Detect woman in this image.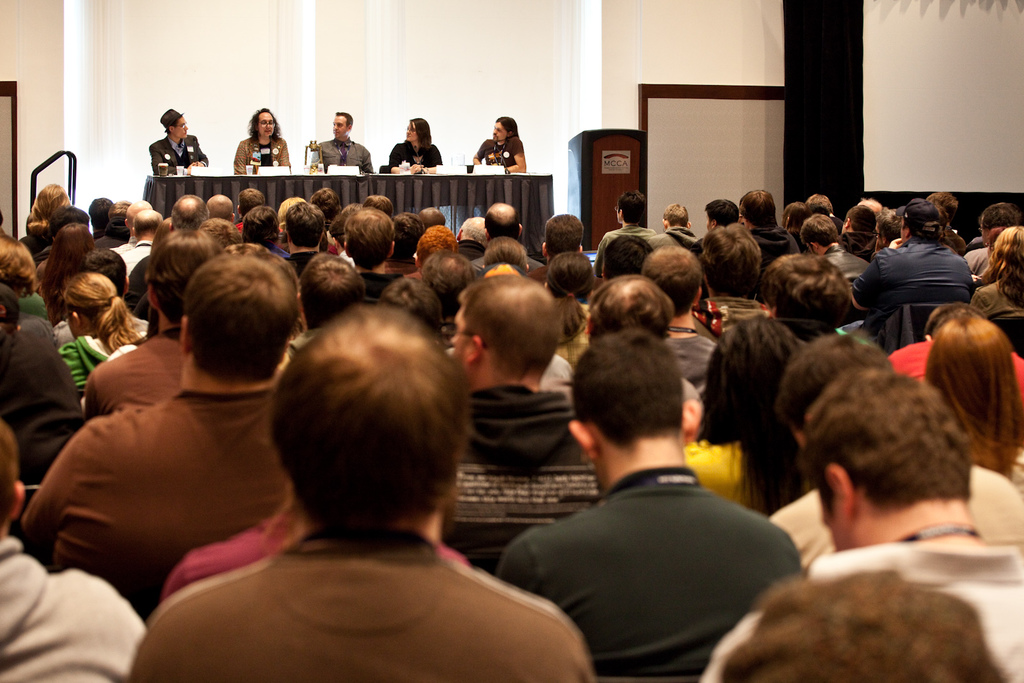
Detection: x1=682, y1=322, x2=813, y2=514.
